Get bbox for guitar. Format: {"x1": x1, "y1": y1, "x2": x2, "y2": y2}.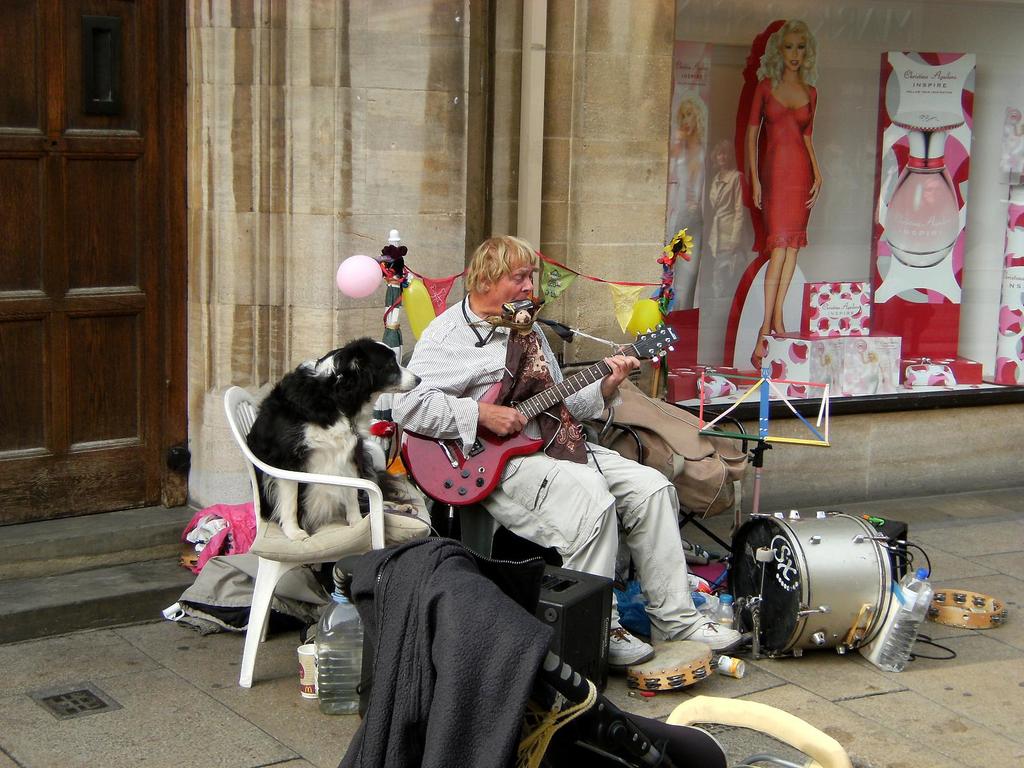
{"x1": 412, "y1": 337, "x2": 657, "y2": 510}.
